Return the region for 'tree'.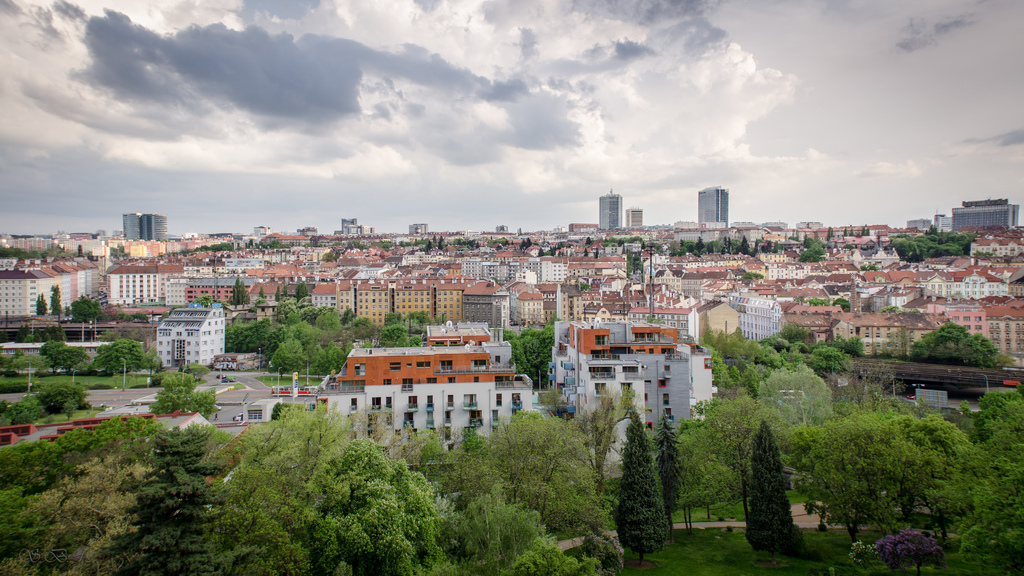
detection(909, 319, 998, 366).
